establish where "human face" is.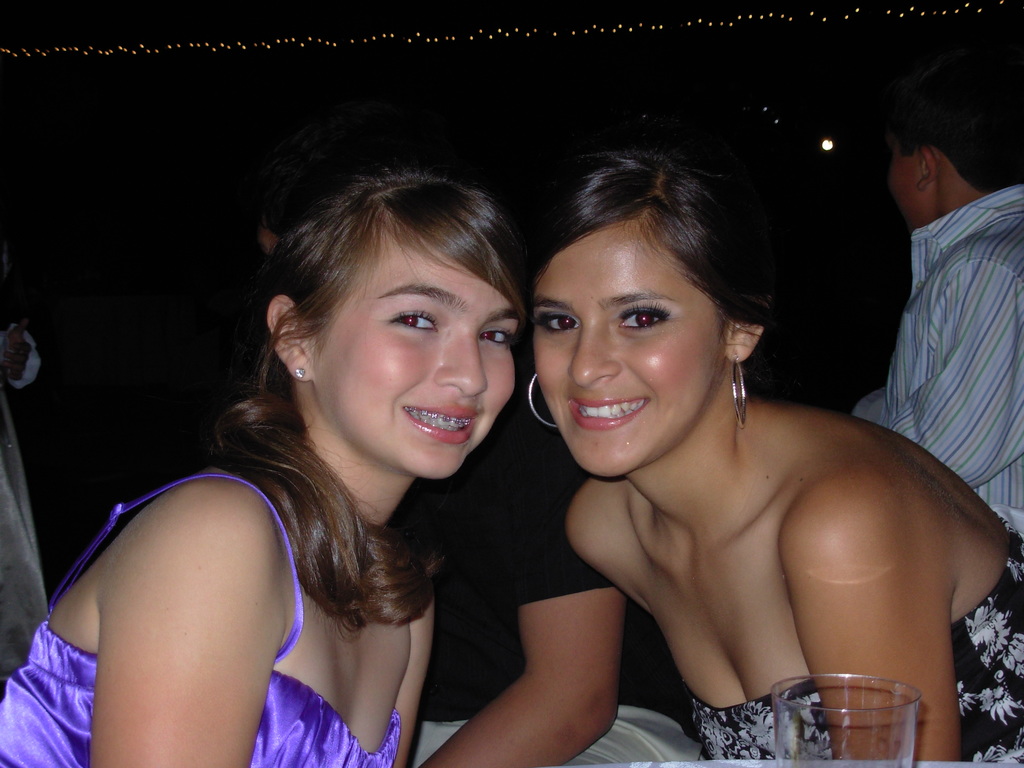
Established at region(308, 244, 515, 480).
